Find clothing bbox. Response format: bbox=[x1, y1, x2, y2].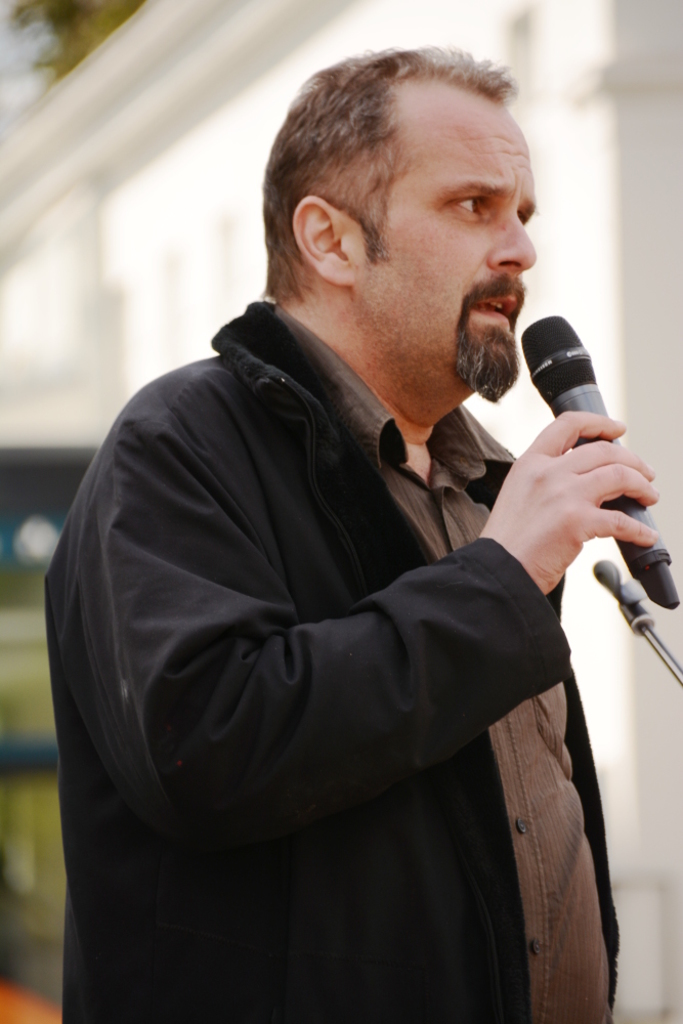
bbox=[39, 292, 618, 1023].
